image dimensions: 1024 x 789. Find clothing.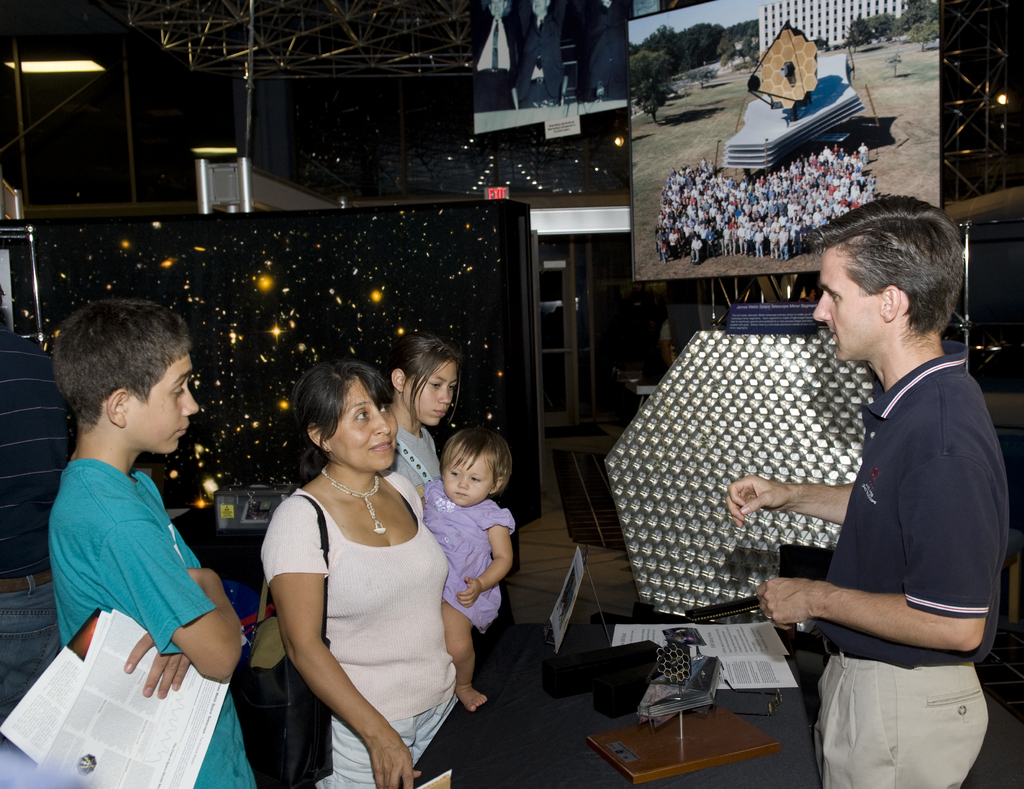
box(772, 299, 990, 767).
